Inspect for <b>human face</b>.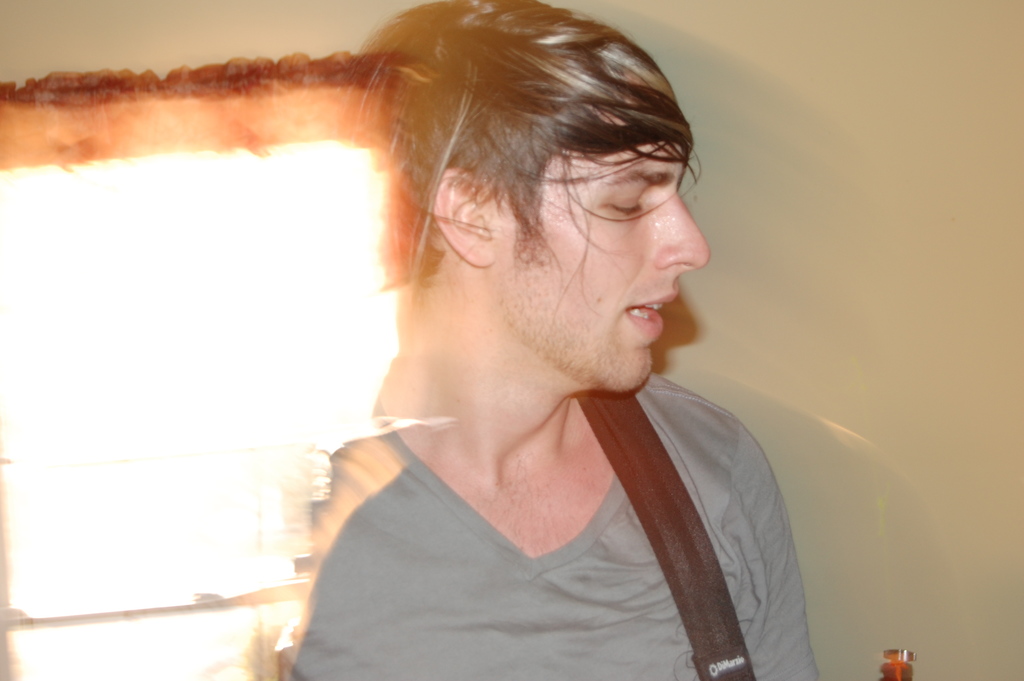
Inspection: 490/85/718/397.
